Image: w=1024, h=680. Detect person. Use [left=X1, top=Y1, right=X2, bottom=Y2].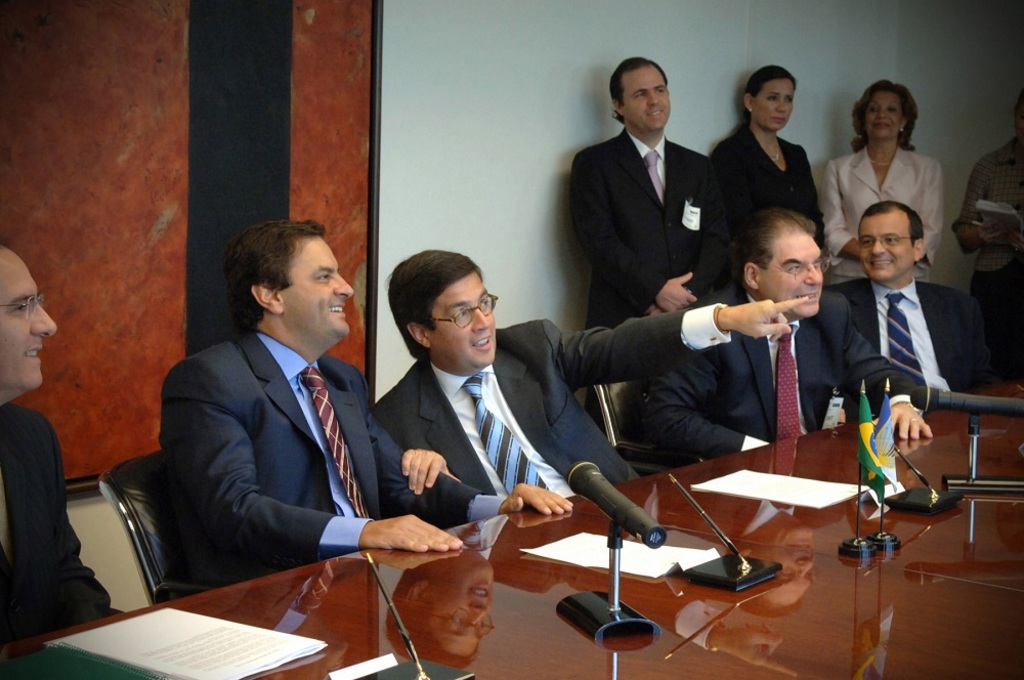
[left=826, top=78, right=939, bottom=286].
